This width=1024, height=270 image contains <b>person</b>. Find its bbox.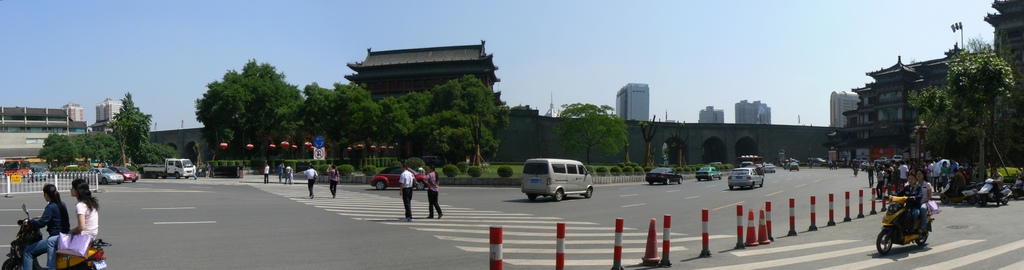
(326, 162, 341, 199).
